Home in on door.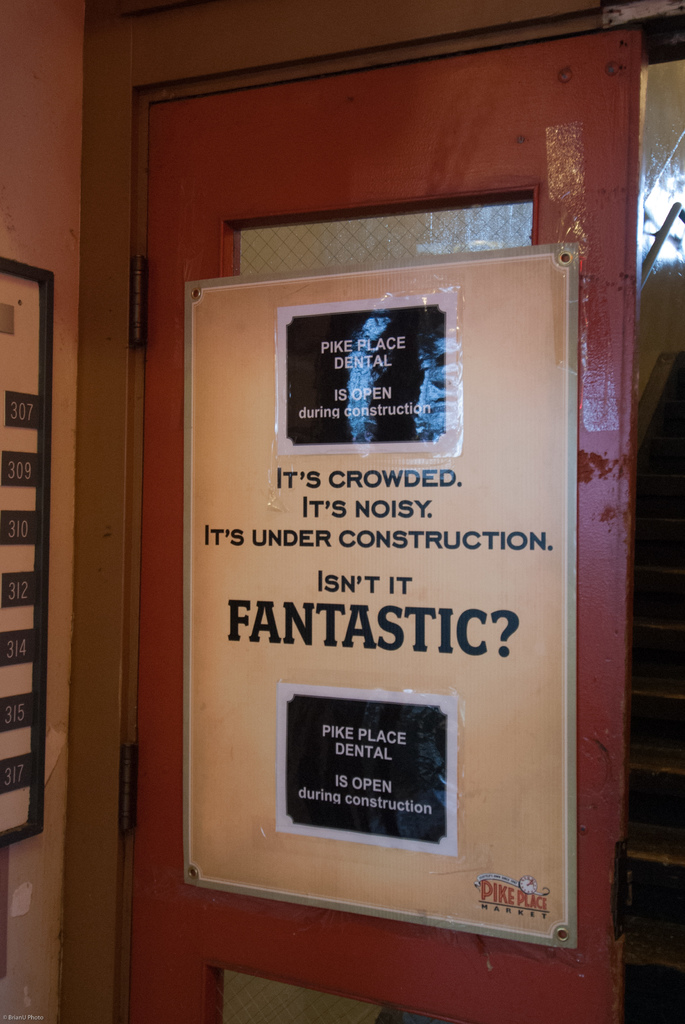
Homed in at bbox=(118, 30, 640, 1023).
